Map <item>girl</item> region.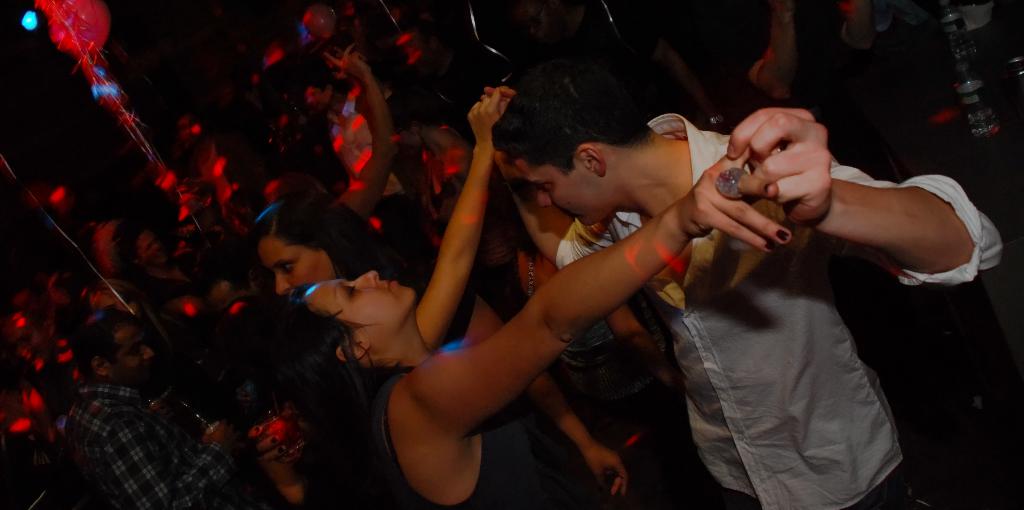
Mapped to box=[251, 90, 792, 509].
